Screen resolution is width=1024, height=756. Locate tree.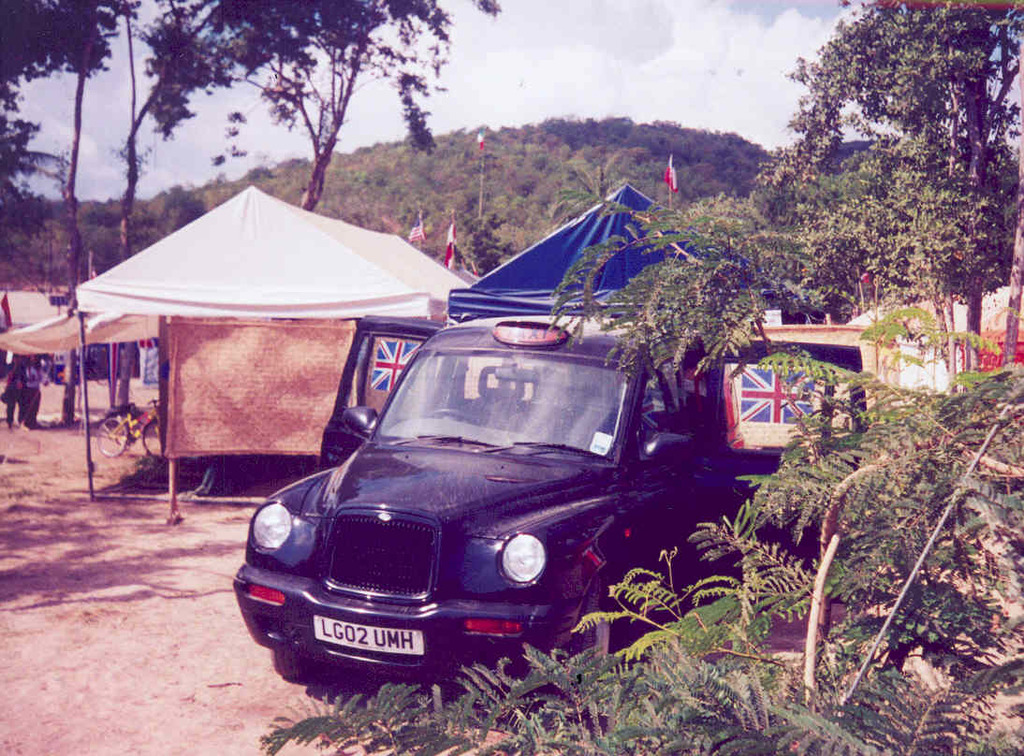
bbox=(0, 0, 197, 279).
